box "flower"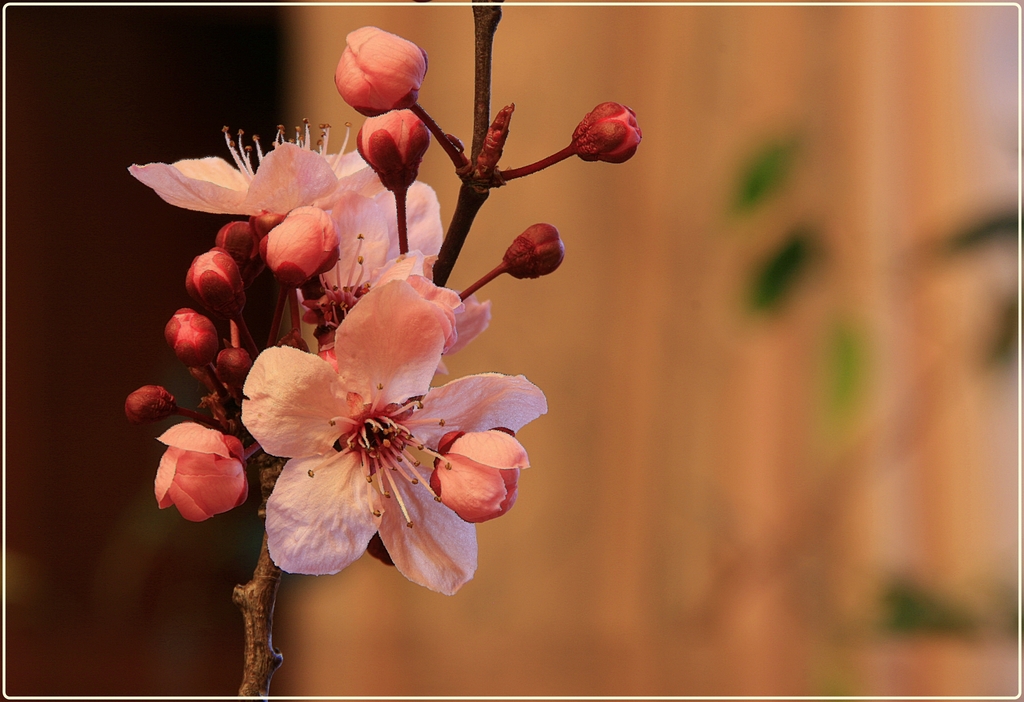
box=[154, 422, 252, 523]
